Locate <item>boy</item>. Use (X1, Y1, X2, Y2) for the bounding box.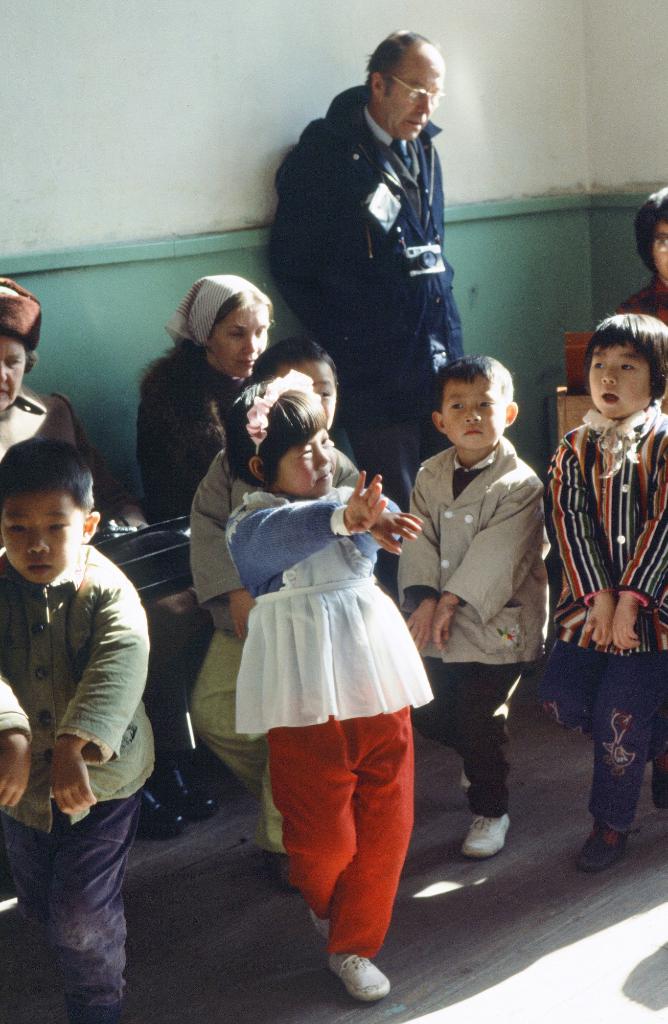
(0, 431, 170, 1023).
